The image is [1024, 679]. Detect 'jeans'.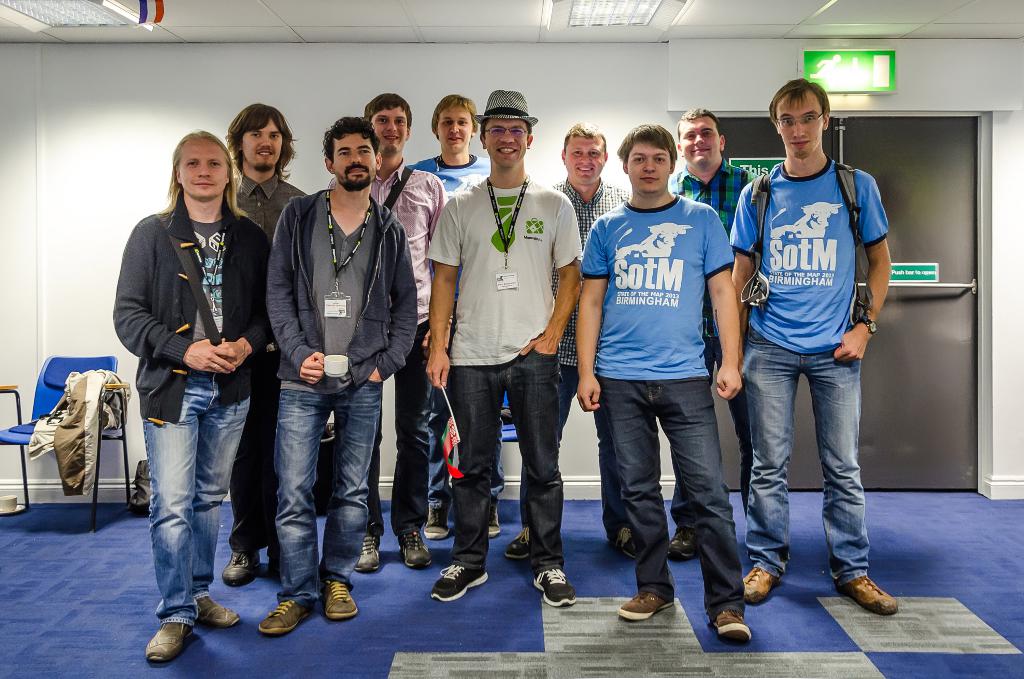
Detection: 449, 344, 563, 571.
